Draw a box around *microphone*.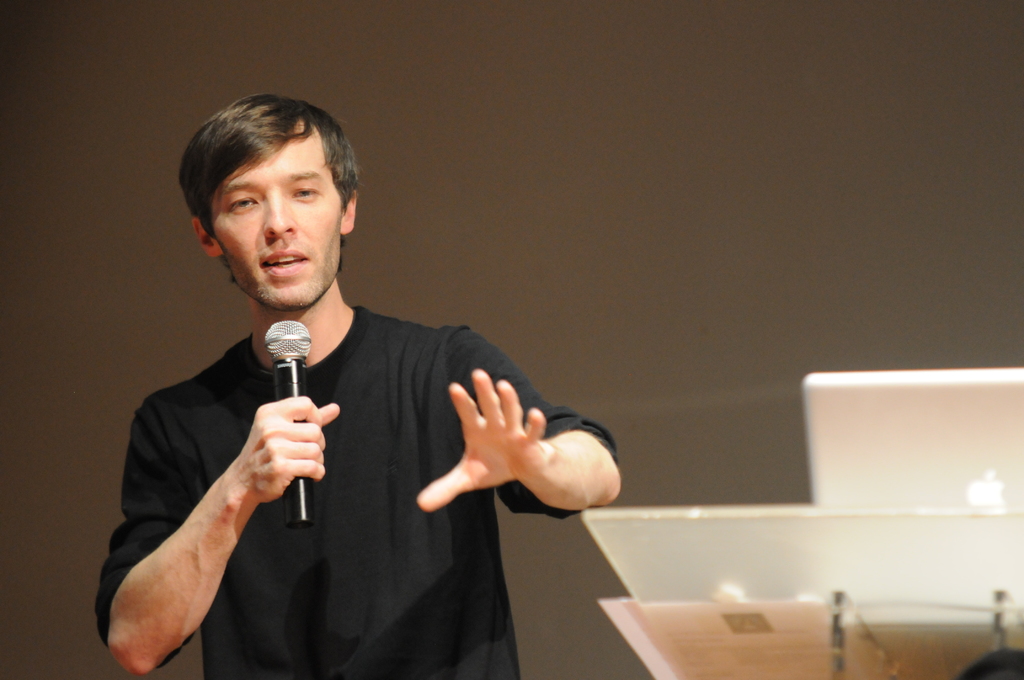
<region>263, 320, 310, 532</region>.
